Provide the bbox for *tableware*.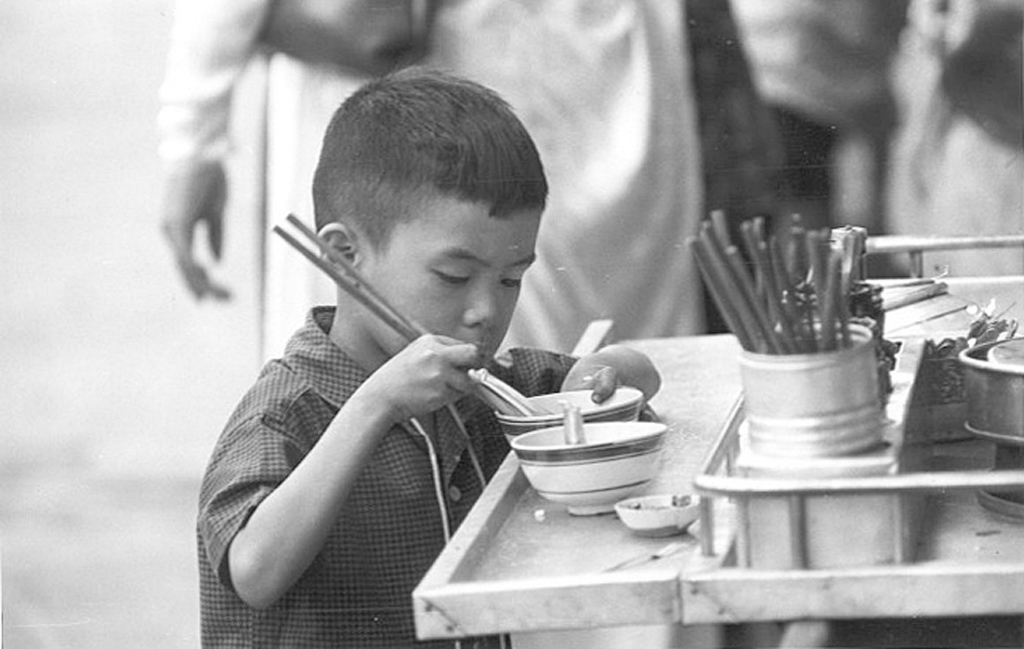
[left=288, top=209, right=544, bottom=412].
